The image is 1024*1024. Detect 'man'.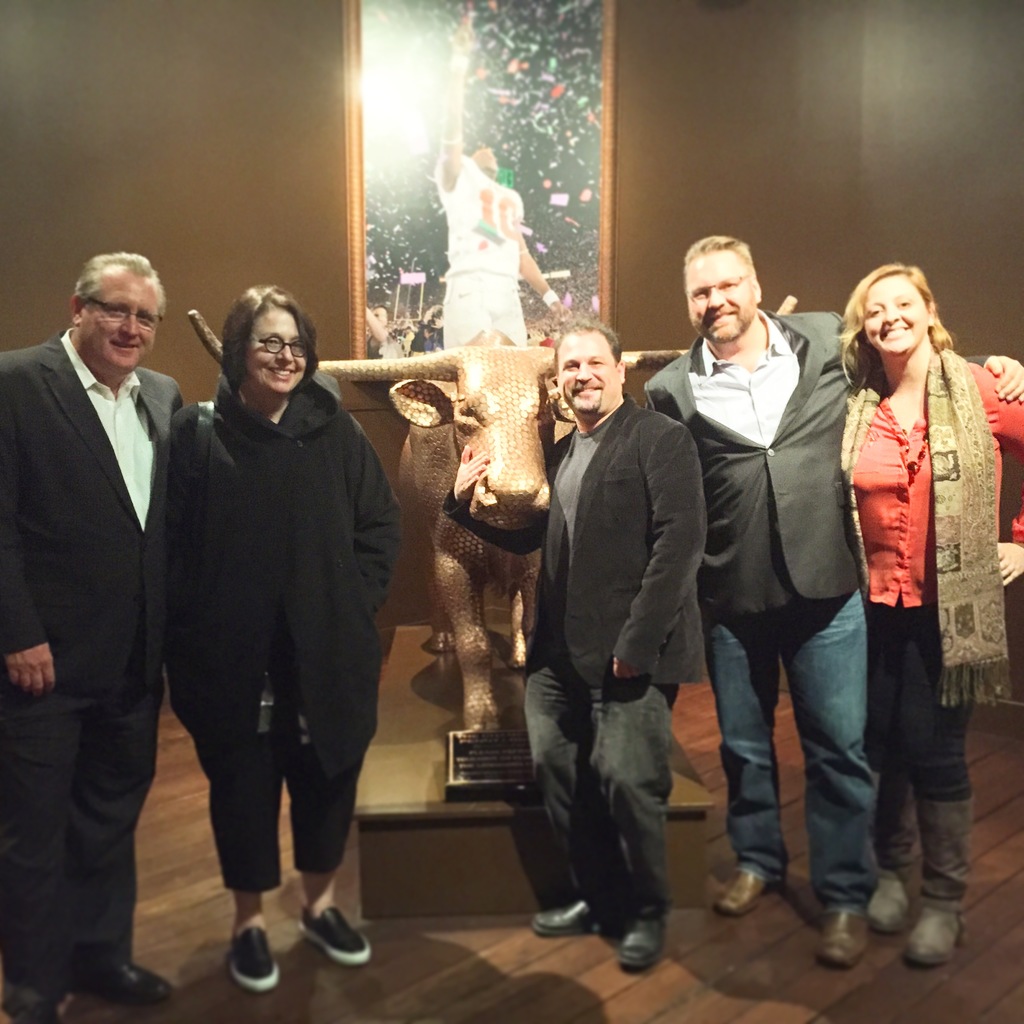
Detection: 425/30/566/359.
